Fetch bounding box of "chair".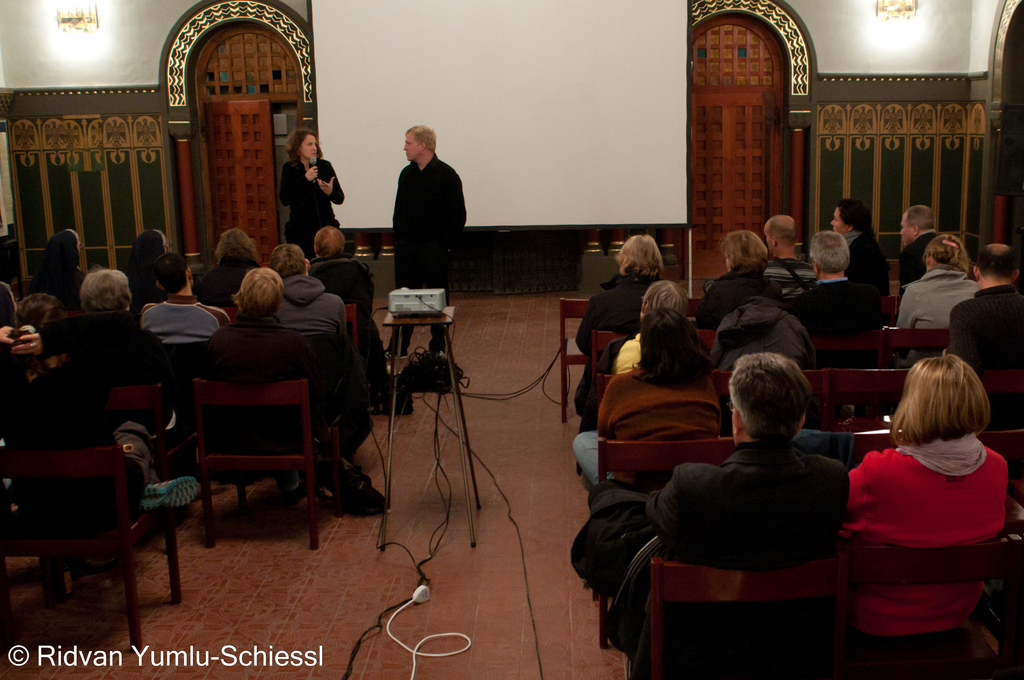
Bbox: 0/279/18/334.
